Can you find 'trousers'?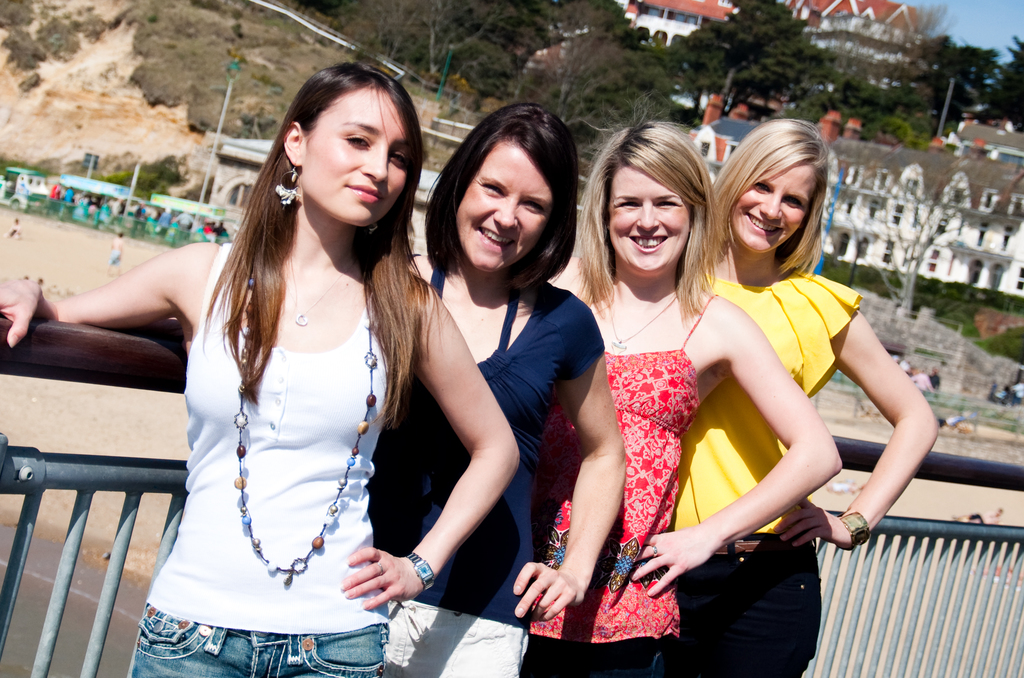
Yes, bounding box: (left=519, top=626, right=661, bottom=677).
